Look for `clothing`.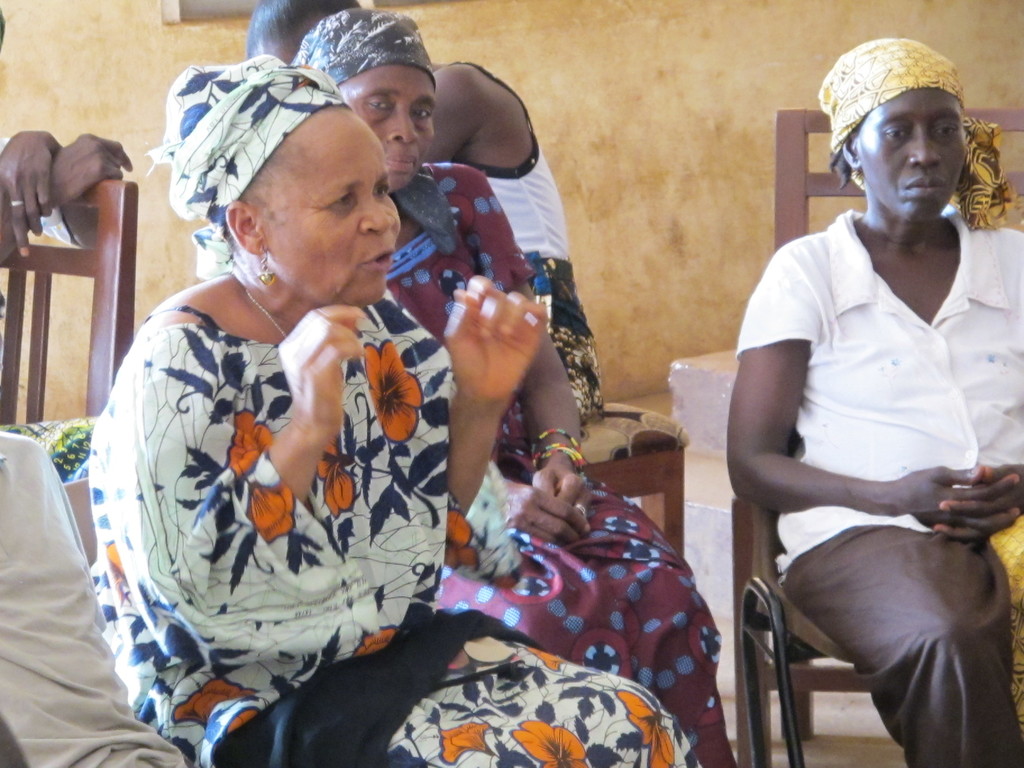
Found: region(0, 428, 185, 767).
